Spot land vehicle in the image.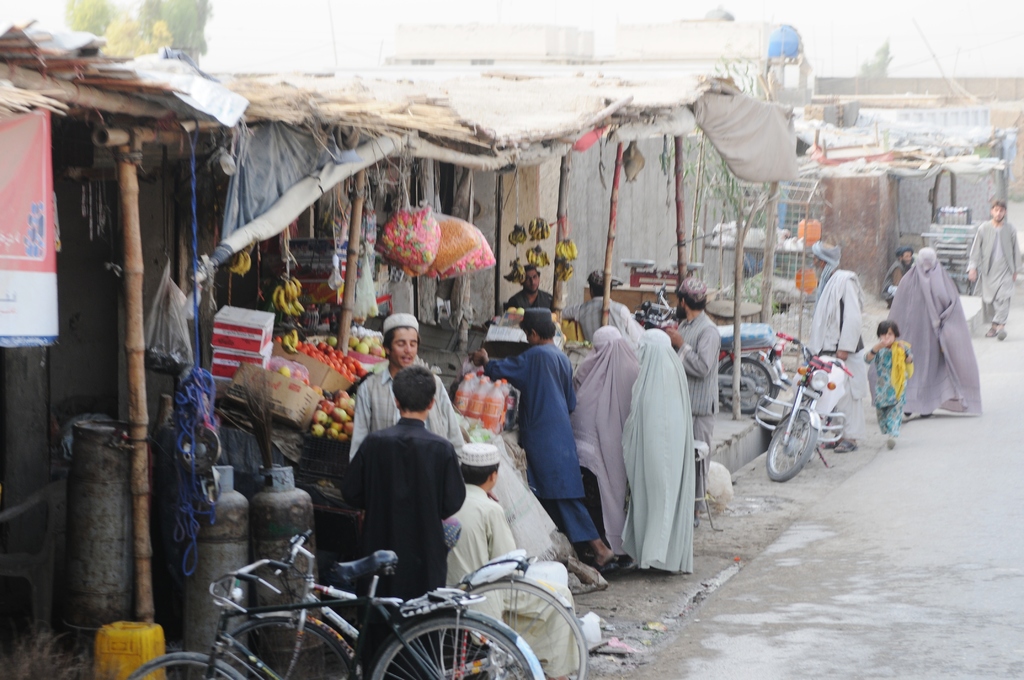
land vehicle found at locate(125, 560, 543, 679).
